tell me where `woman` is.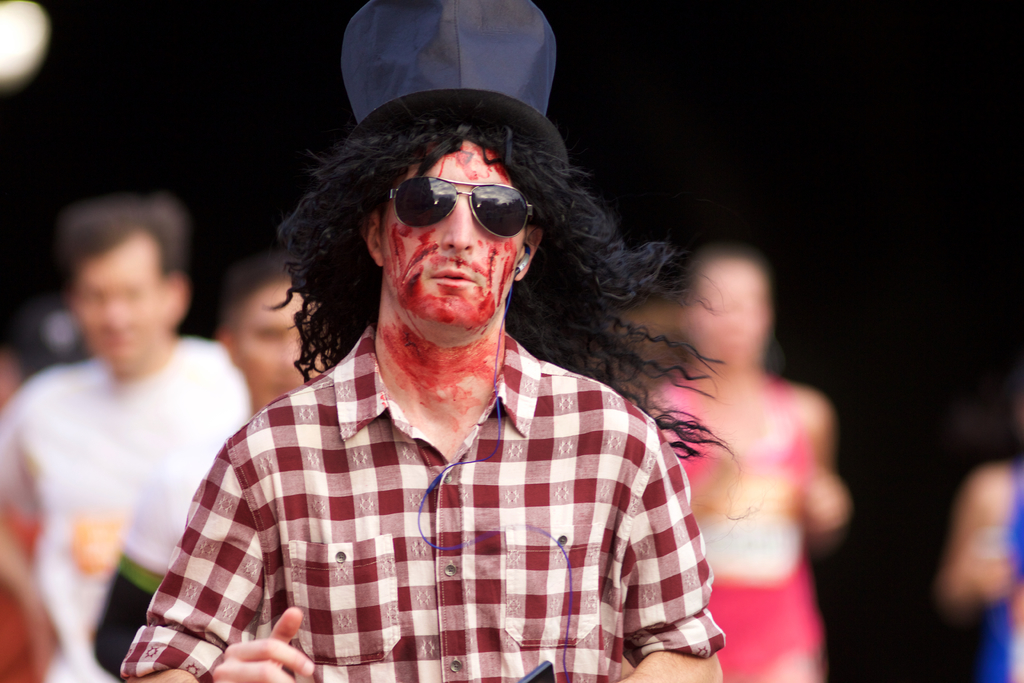
`woman` is at bbox=(652, 242, 852, 682).
